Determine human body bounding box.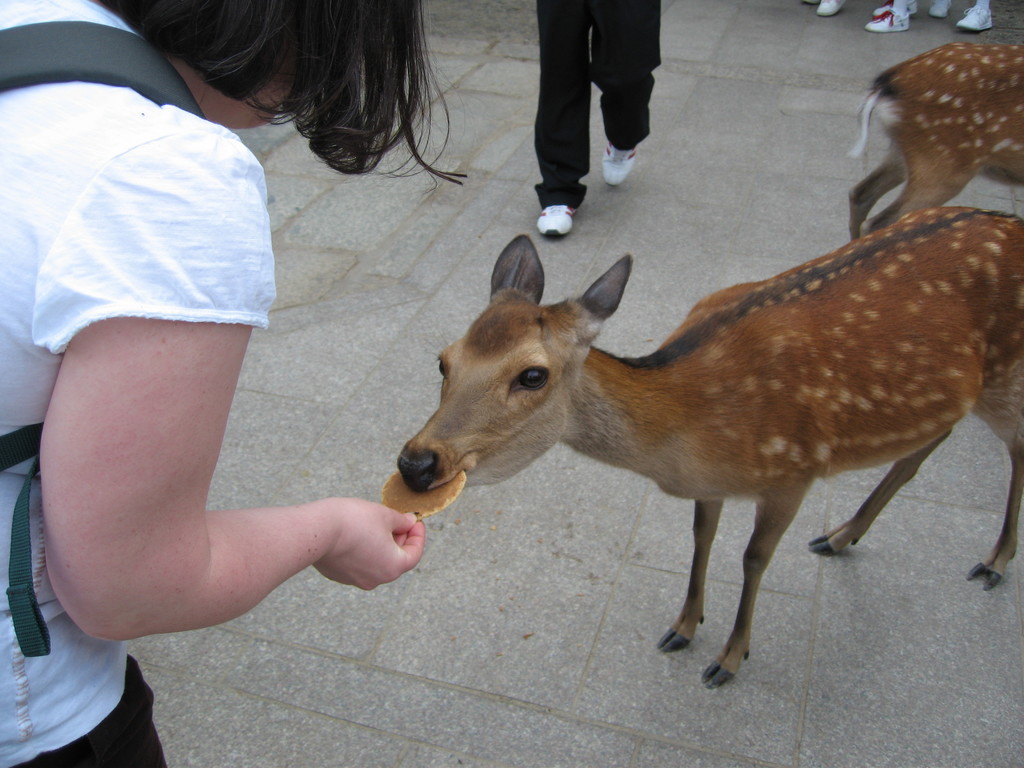
Determined: 535 0 664 234.
